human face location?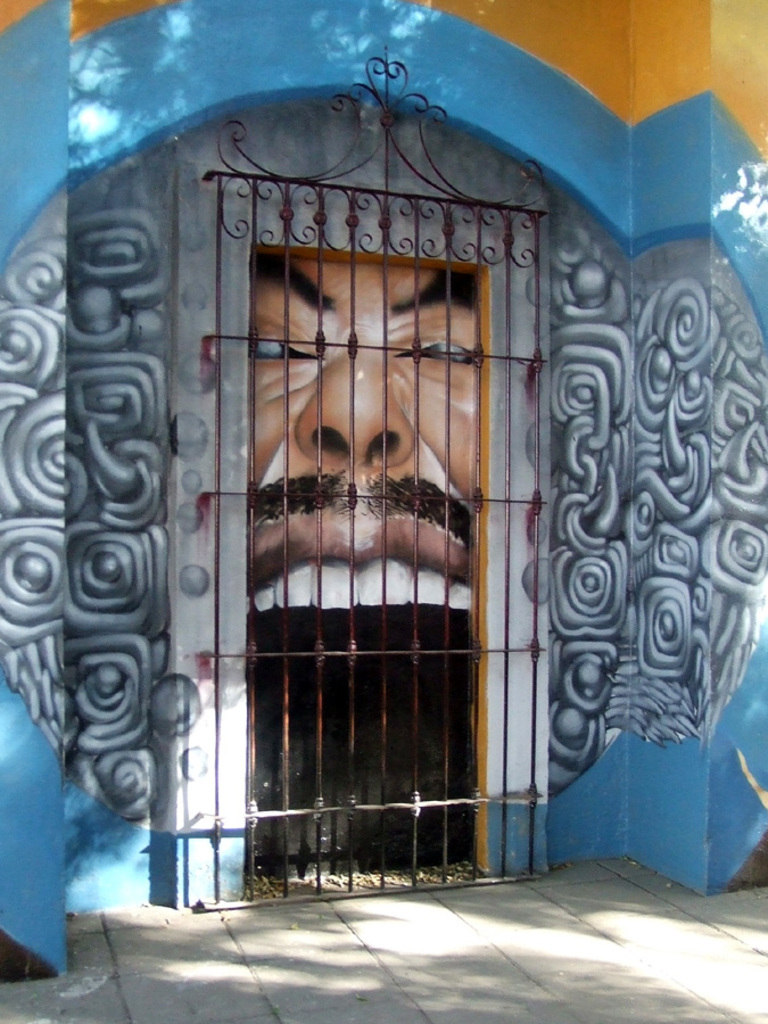
[237,255,478,608]
